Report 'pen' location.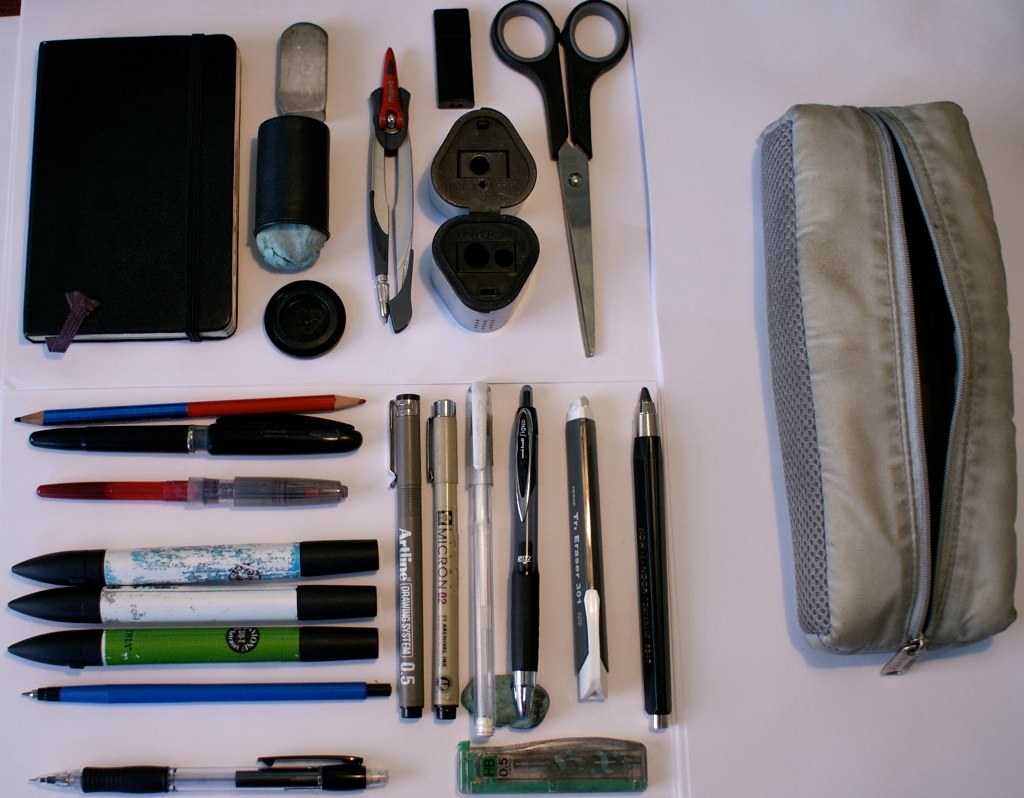
Report: [387,397,425,717].
